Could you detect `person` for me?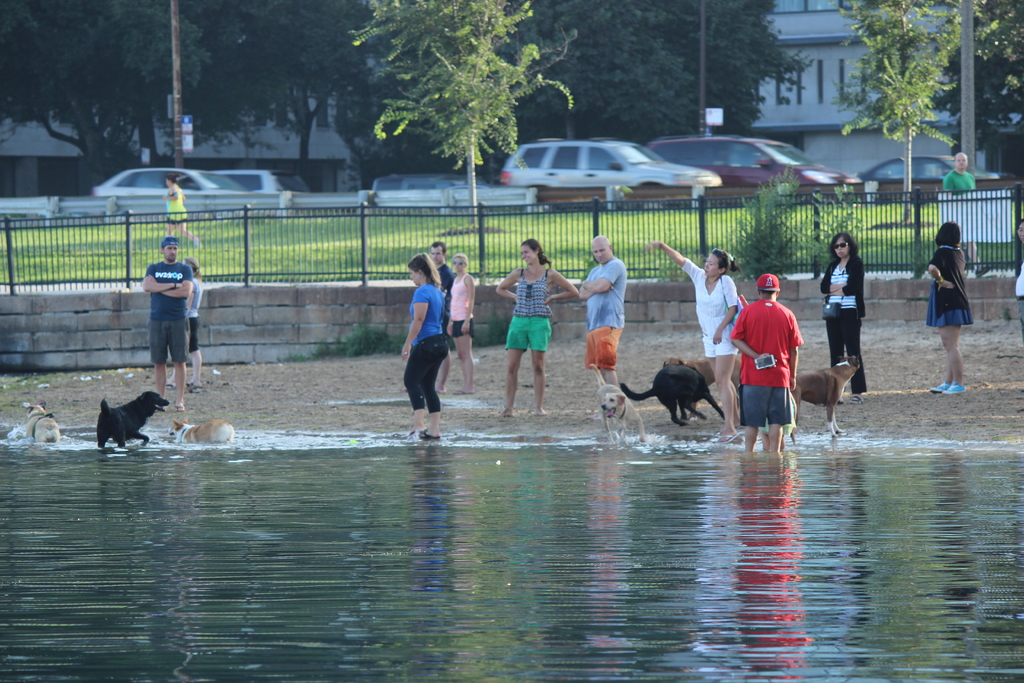
Detection result: <region>579, 234, 628, 386</region>.
